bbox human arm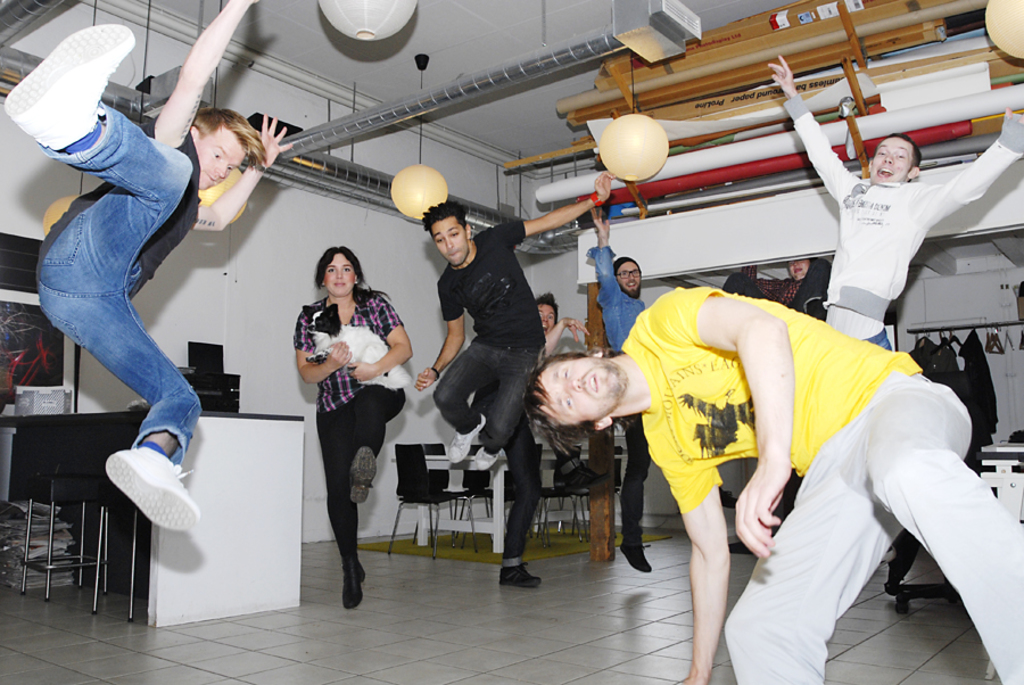
{"x1": 527, "y1": 313, "x2": 604, "y2": 372}
